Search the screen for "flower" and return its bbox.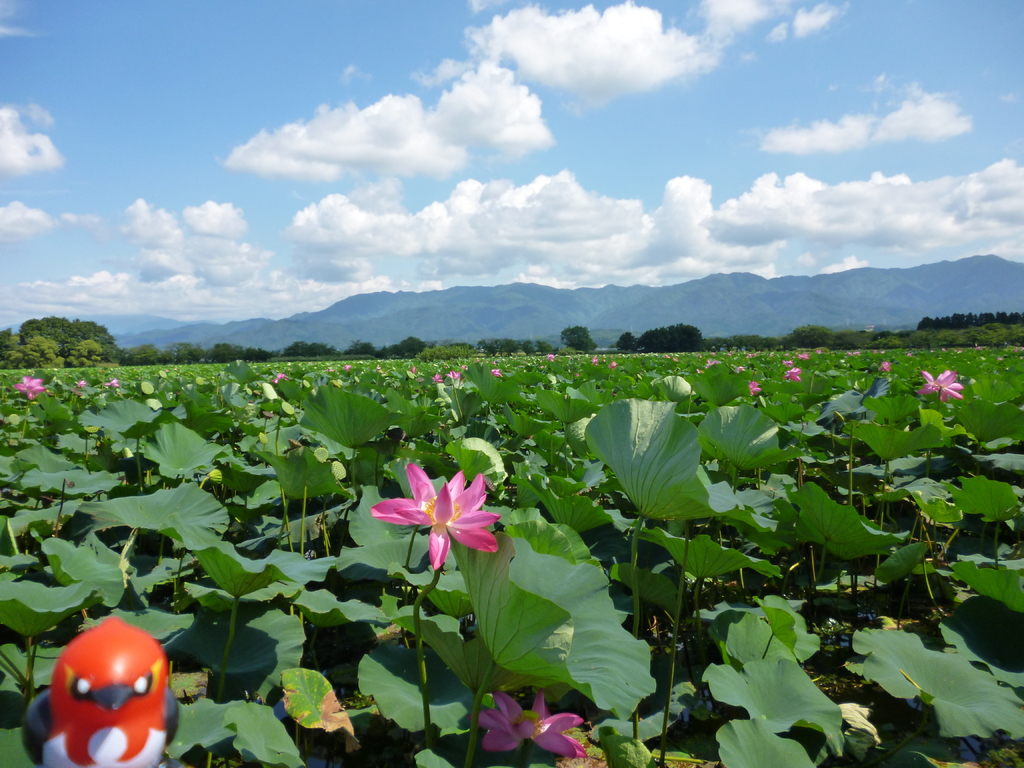
Found: <bbox>440, 367, 463, 383</bbox>.
